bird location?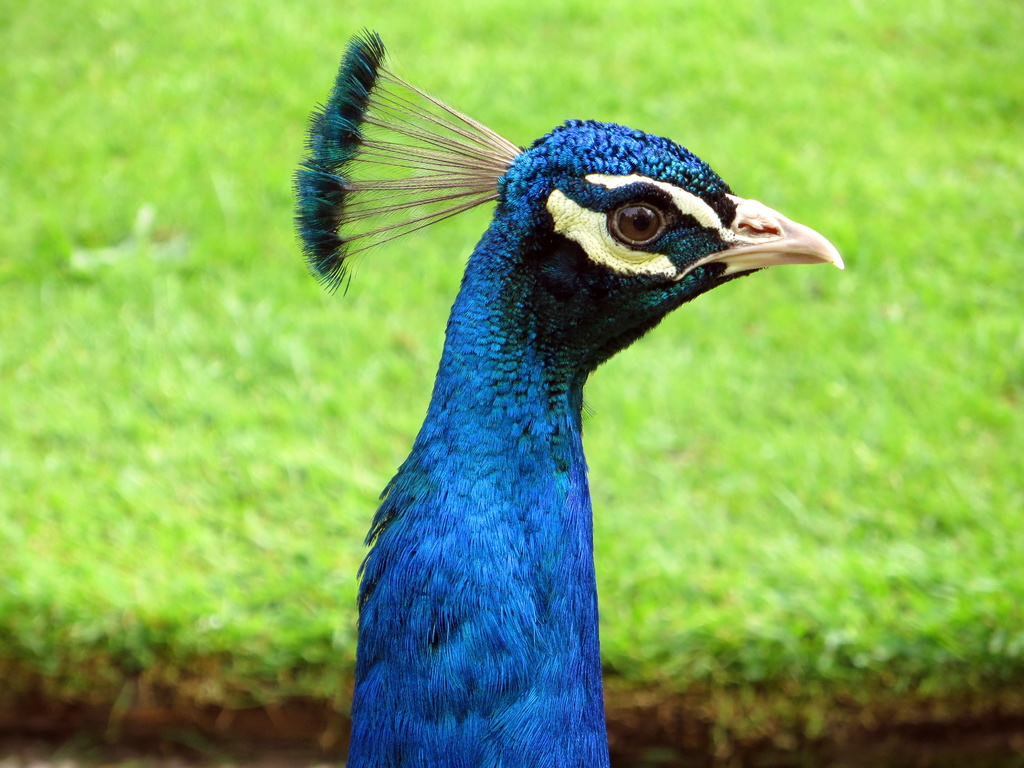
<bbox>291, 71, 860, 733</bbox>
